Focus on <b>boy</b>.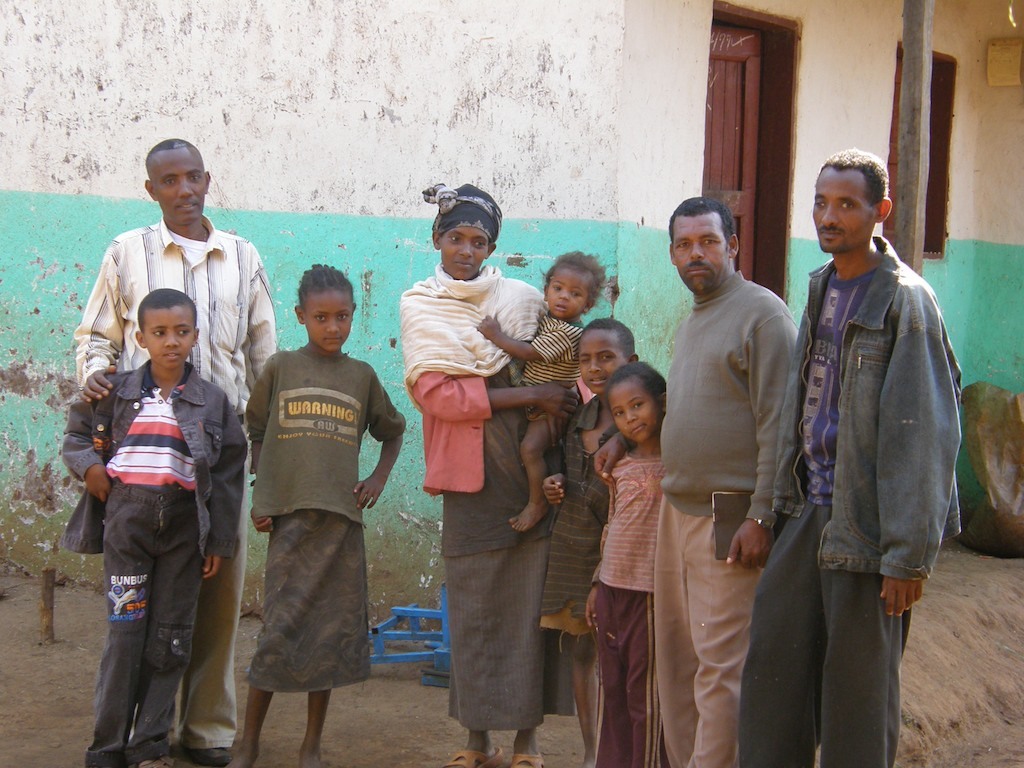
Focused at l=64, t=227, r=260, b=767.
